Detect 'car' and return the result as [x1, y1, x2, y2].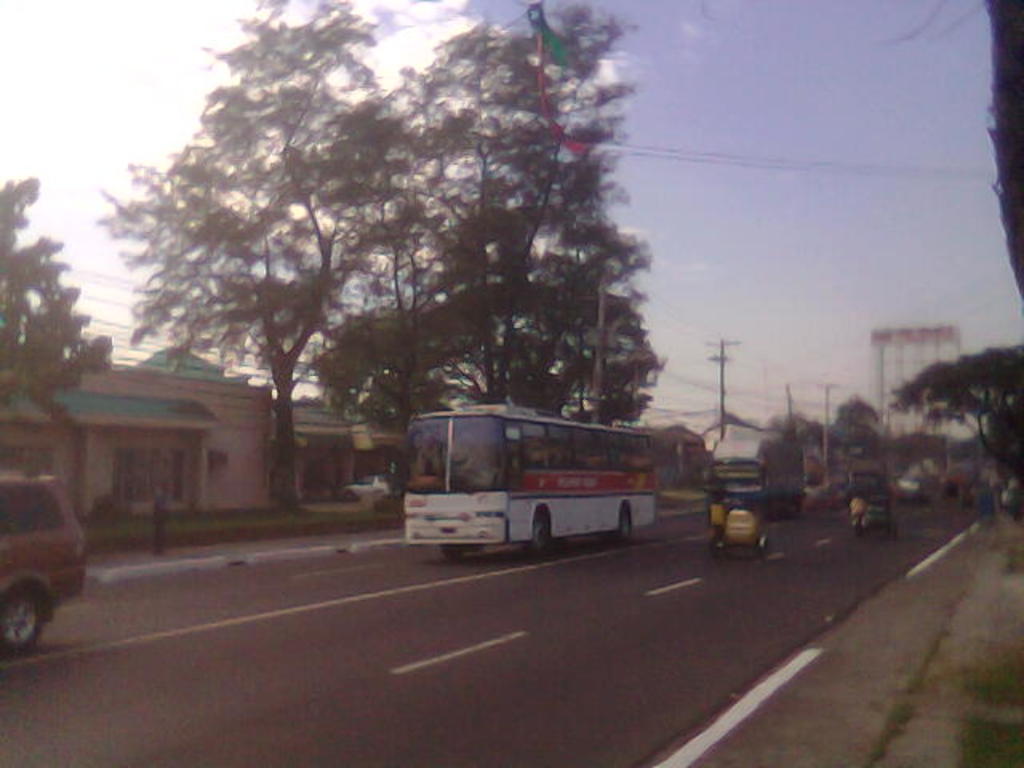
[902, 477, 933, 509].
